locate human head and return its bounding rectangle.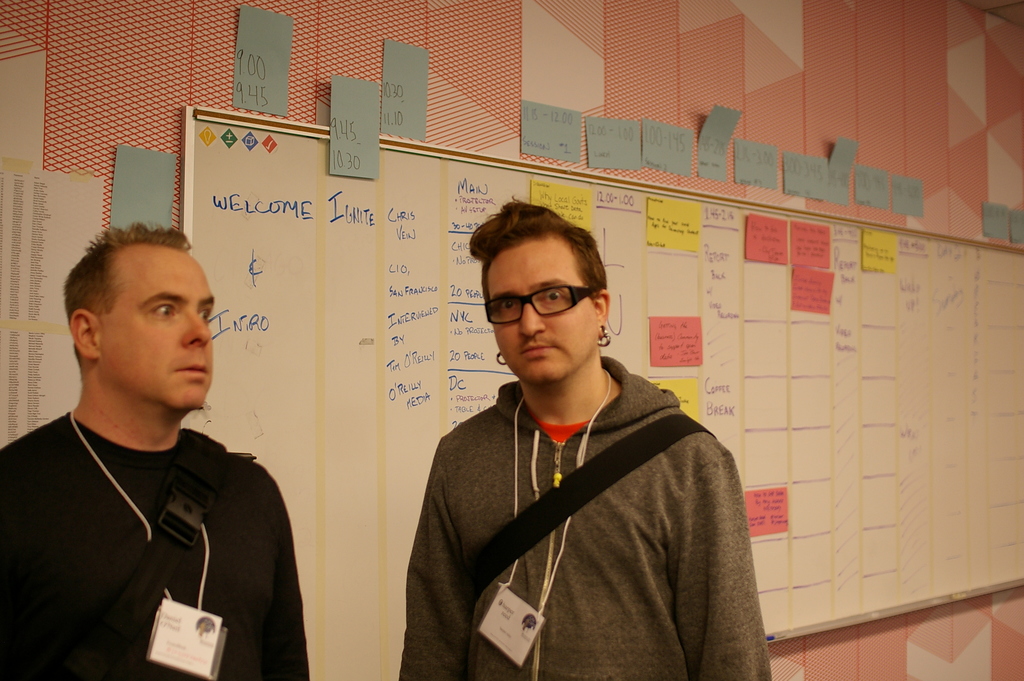
pyautogui.locateOnScreen(56, 232, 216, 410).
